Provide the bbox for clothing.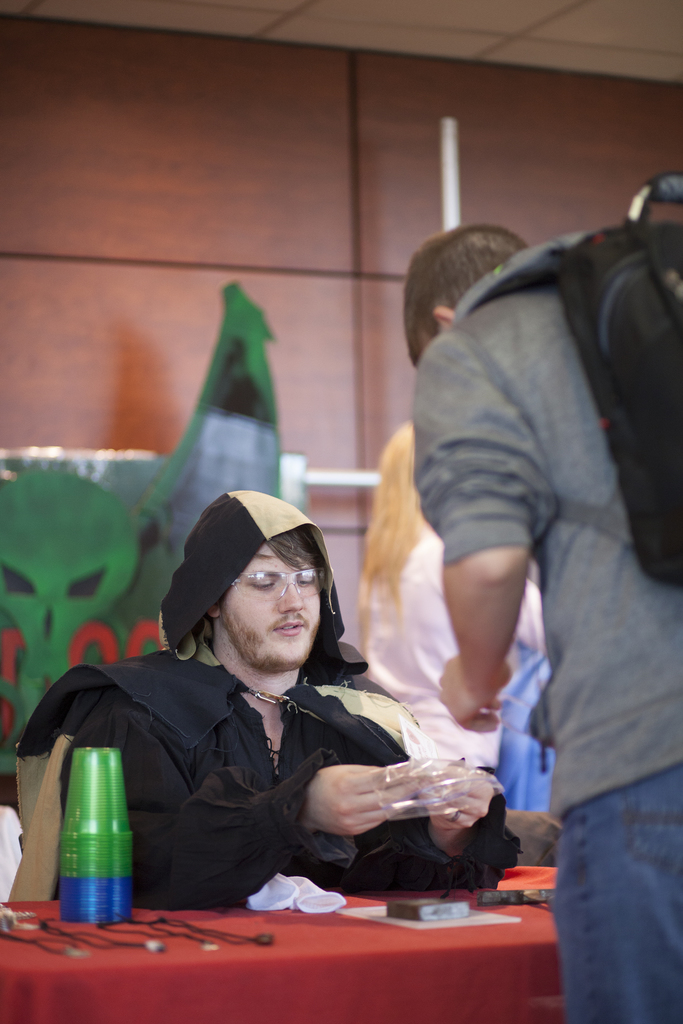
Rect(355, 518, 547, 774).
